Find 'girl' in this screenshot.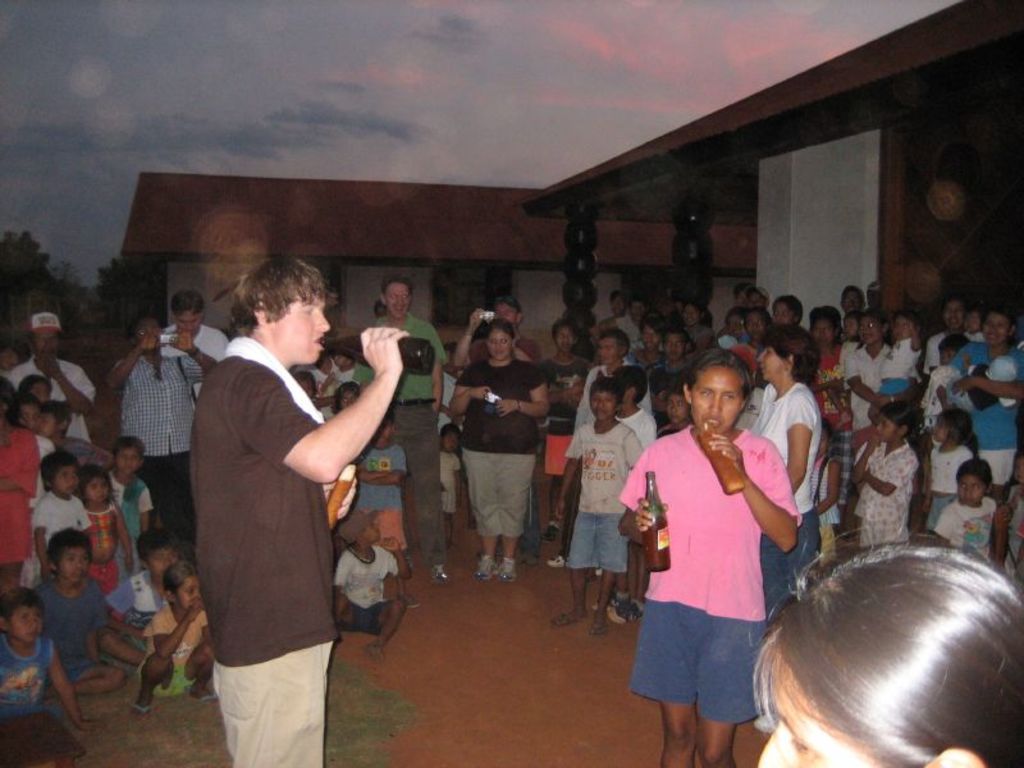
The bounding box for 'girl' is 76 468 134 596.
